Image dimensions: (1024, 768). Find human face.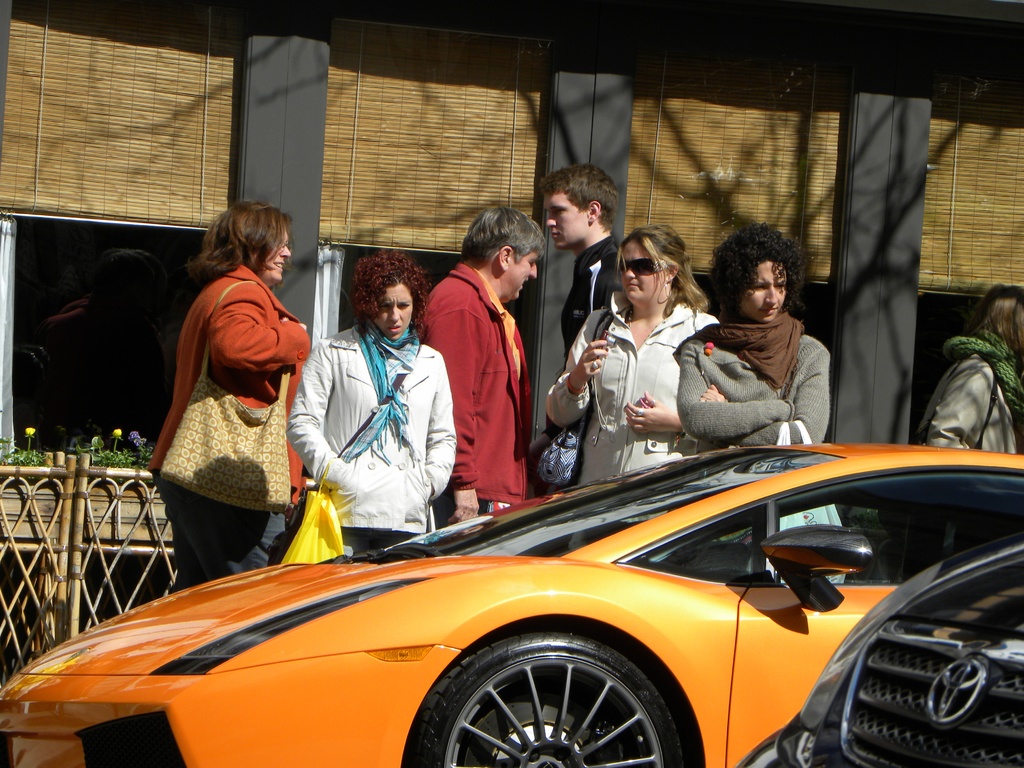
rect(372, 278, 412, 341).
